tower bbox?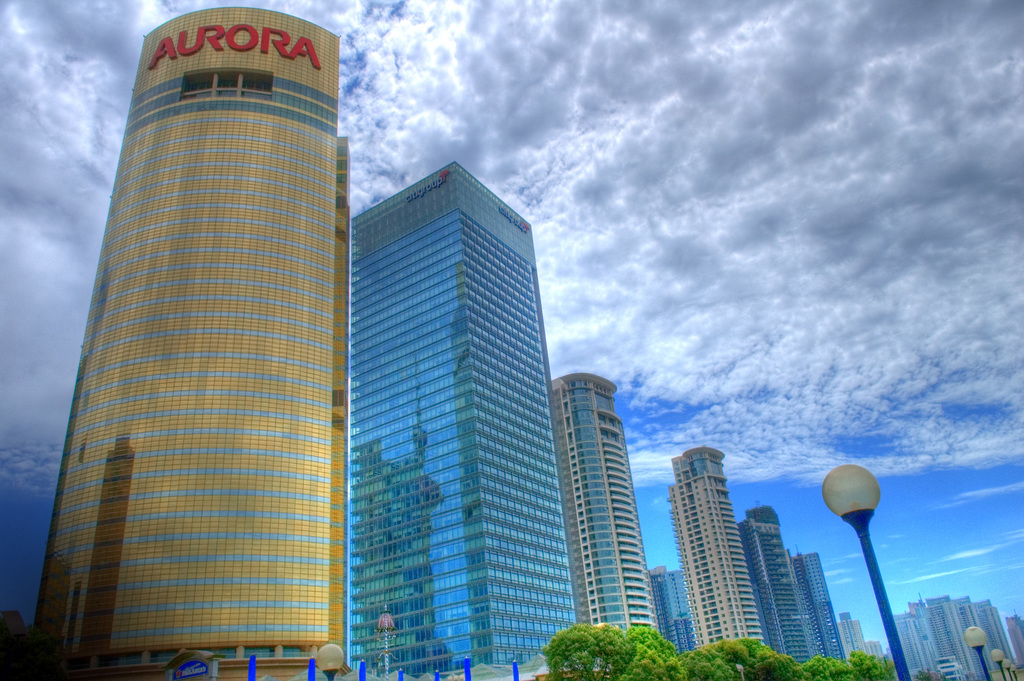
left=556, top=373, right=664, bottom=650
